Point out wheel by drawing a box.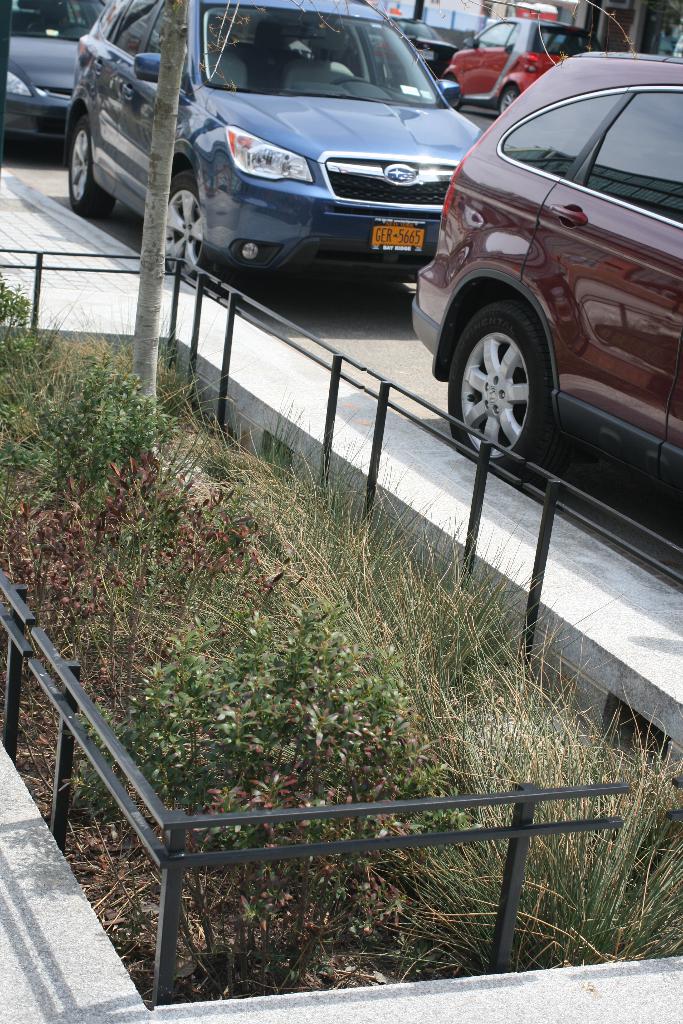
{"x1": 163, "y1": 166, "x2": 201, "y2": 283}.
